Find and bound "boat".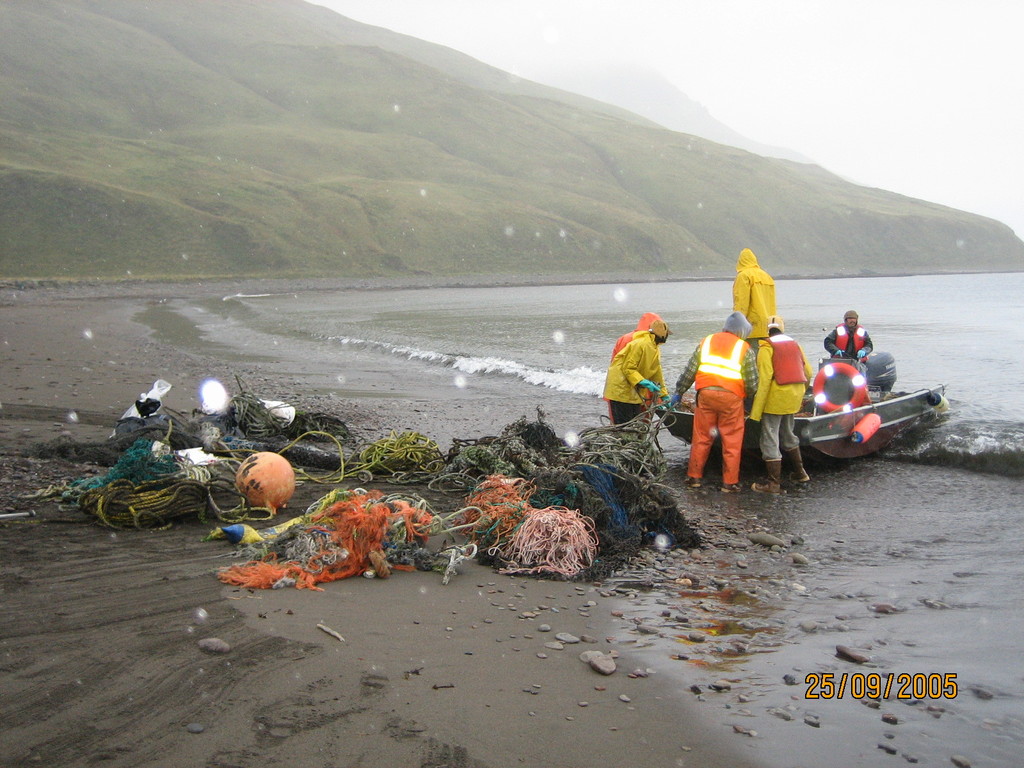
Bound: x1=653, y1=384, x2=957, y2=459.
